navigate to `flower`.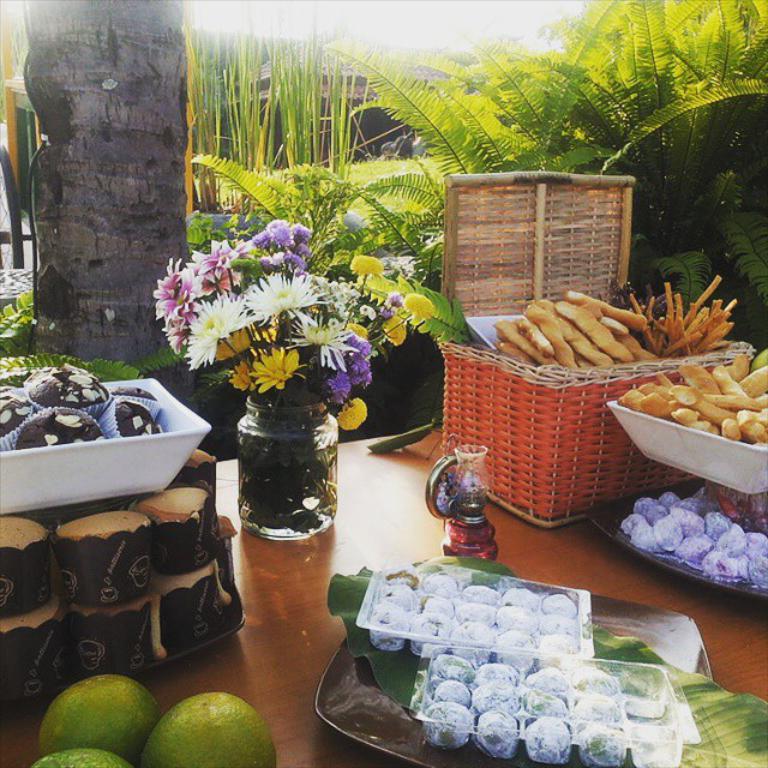
Navigation target: bbox=[326, 280, 365, 308].
